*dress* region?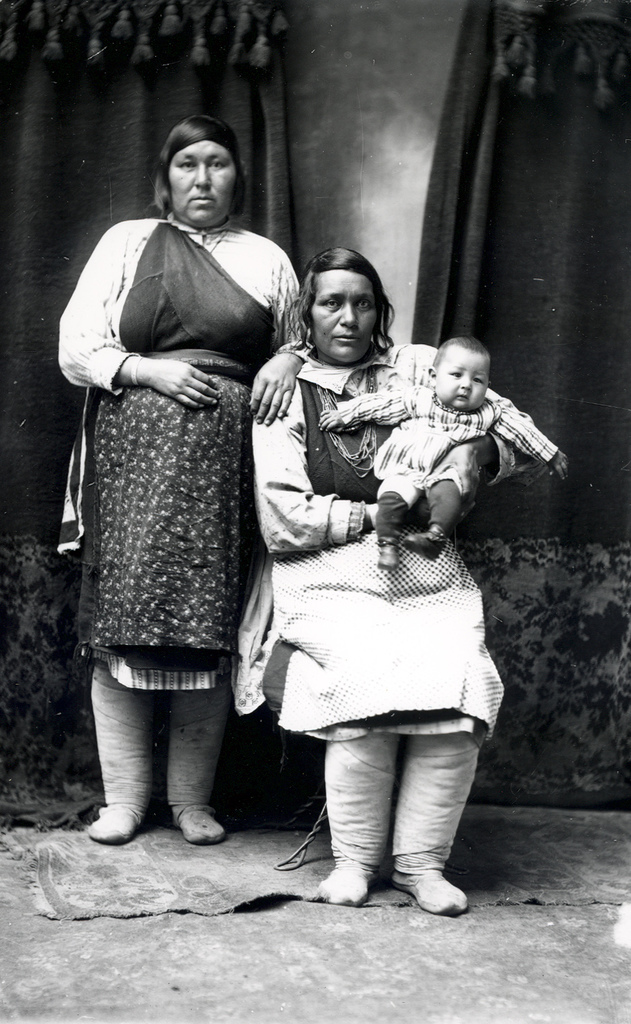
bbox=(53, 216, 308, 689)
